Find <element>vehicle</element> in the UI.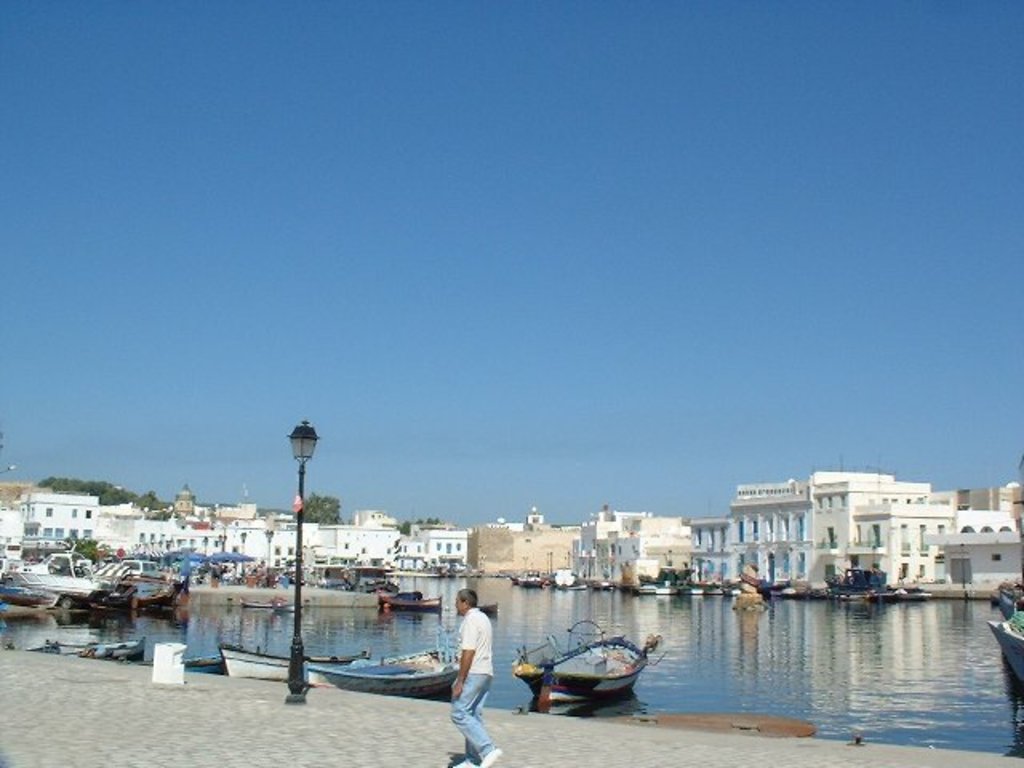
UI element at region(595, 579, 618, 590).
